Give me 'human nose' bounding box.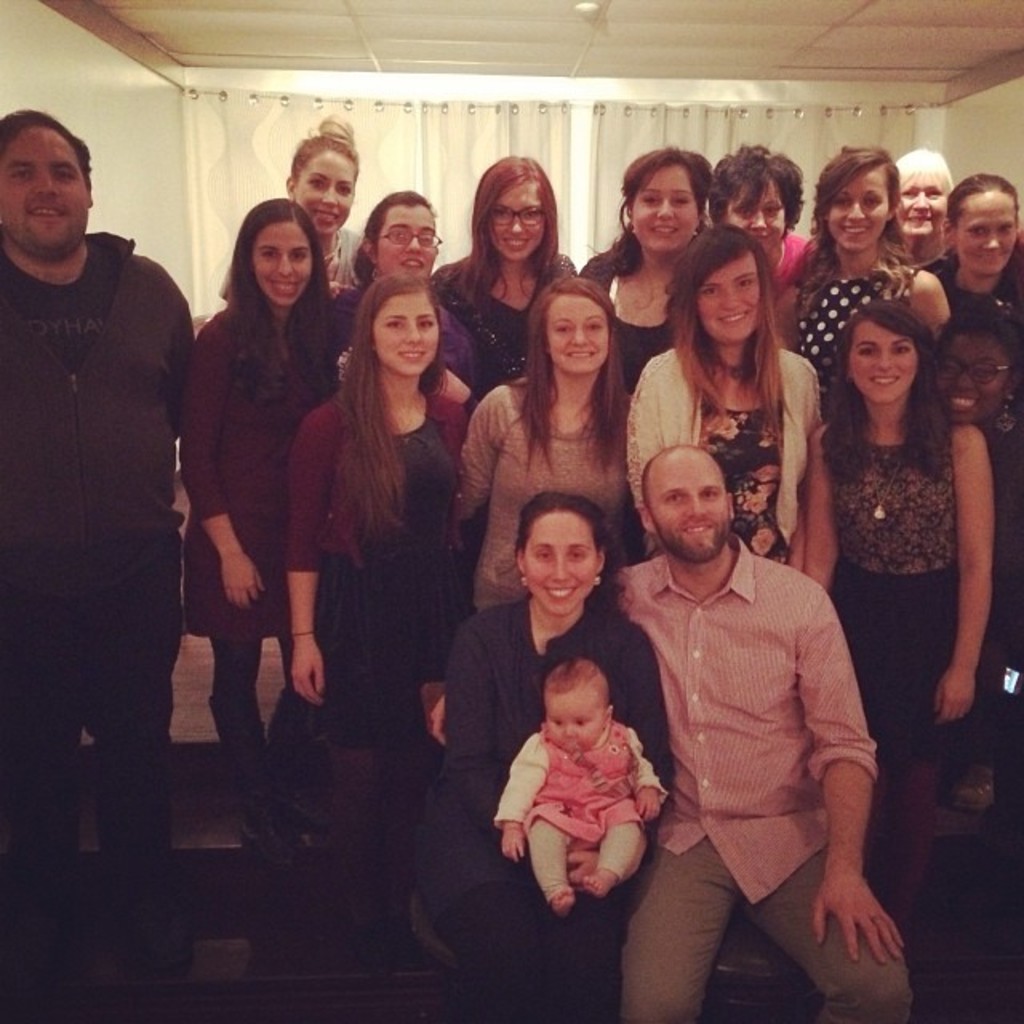
867 354 890 376.
